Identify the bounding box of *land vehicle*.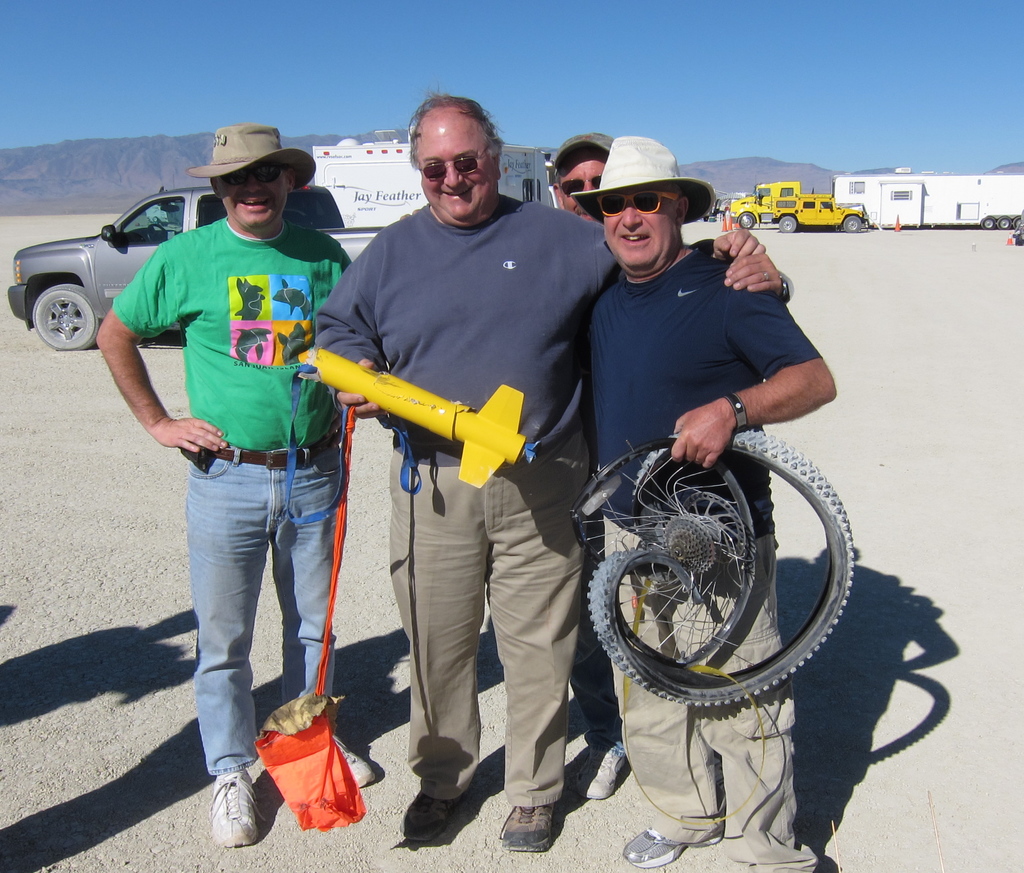
crop(769, 192, 865, 236).
